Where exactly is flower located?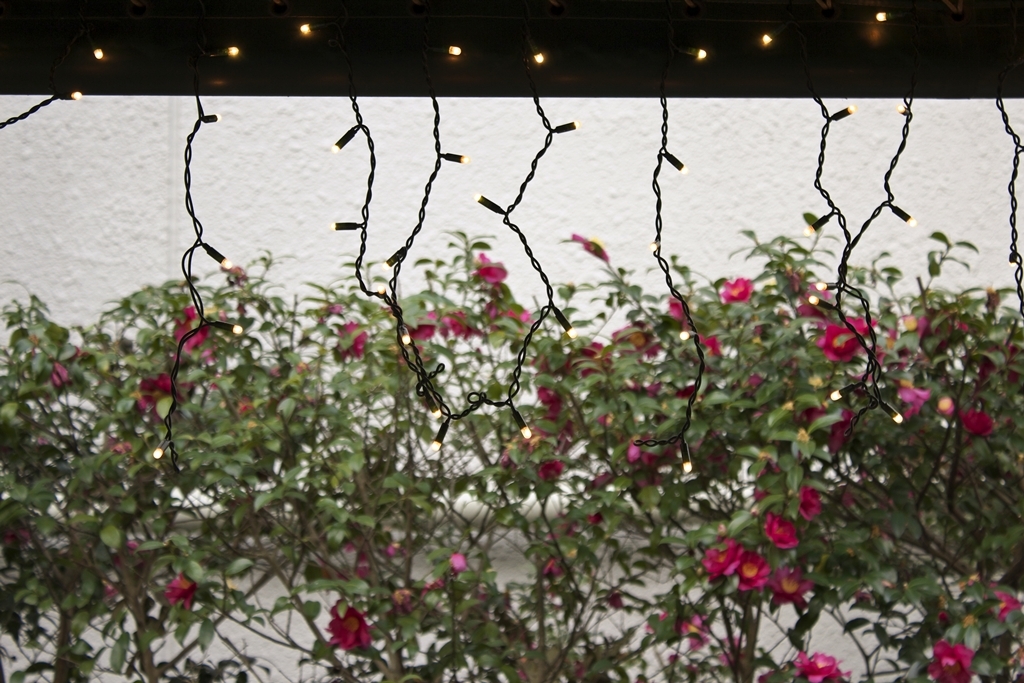
Its bounding box is box=[731, 544, 764, 594].
